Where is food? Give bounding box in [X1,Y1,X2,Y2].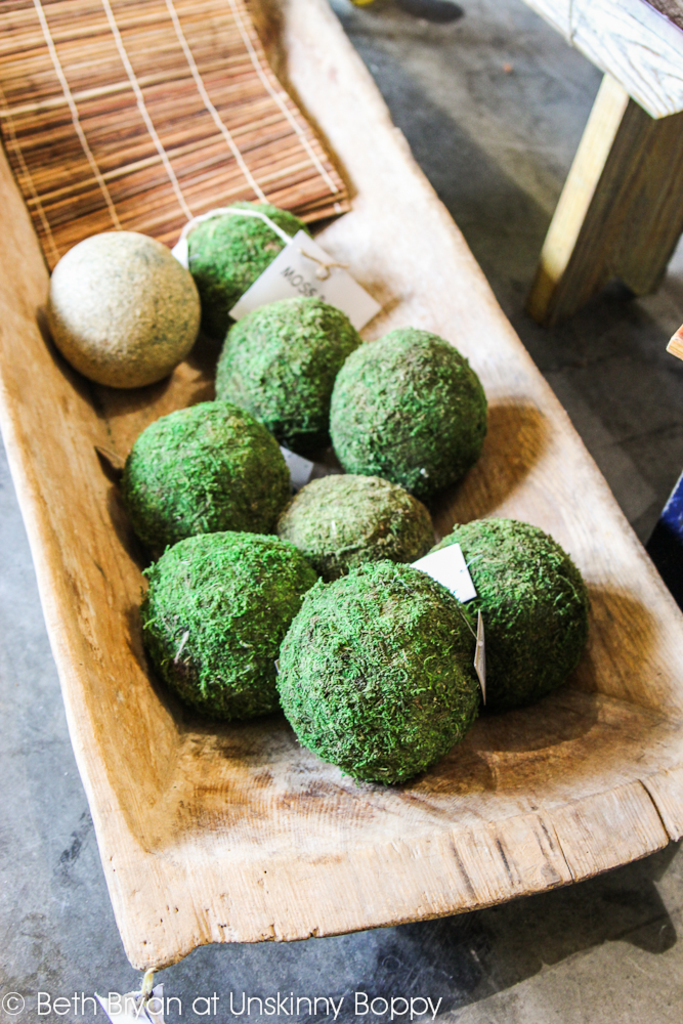
[138,526,318,727].
